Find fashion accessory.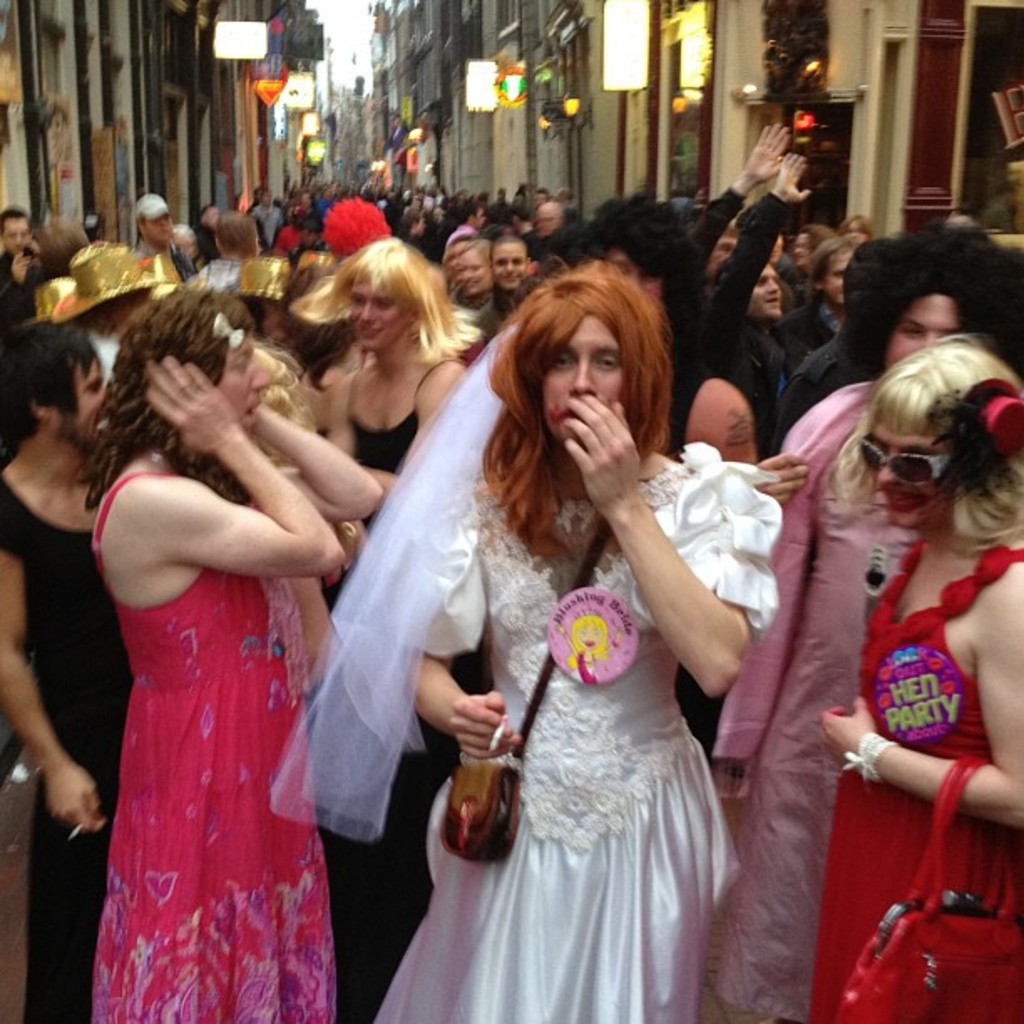
<box>858,440,944,487</box>.
